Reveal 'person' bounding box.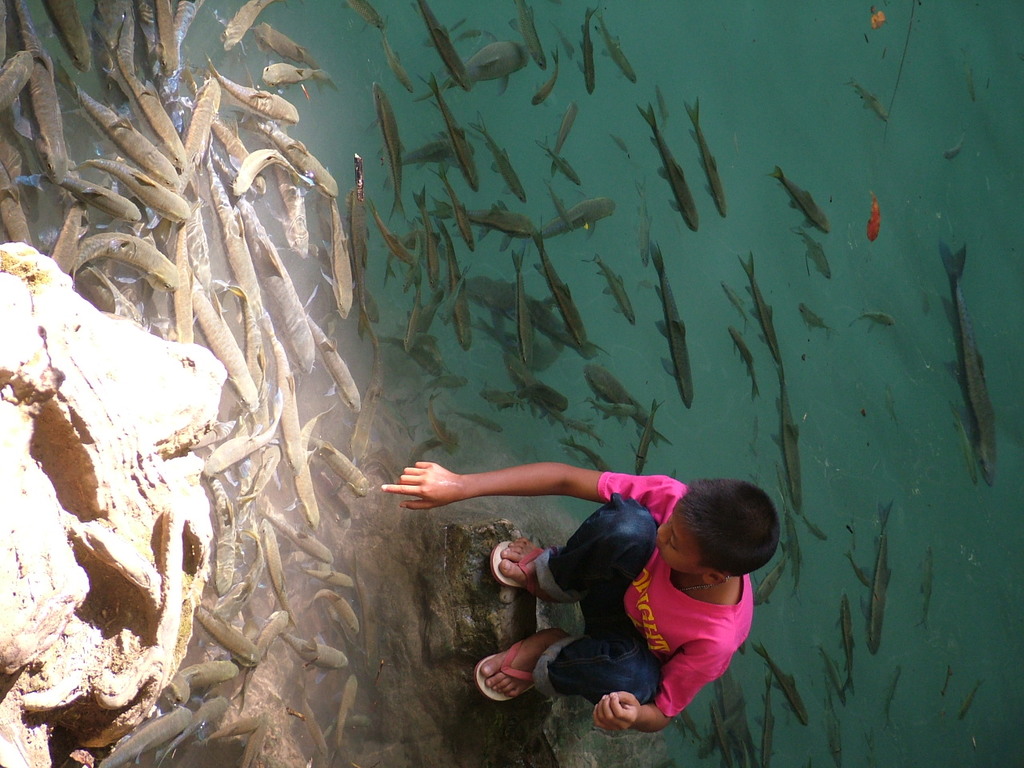
Revealed: {"x1": 380, "y1": 458, "x2": 779, "y2": 734}.
